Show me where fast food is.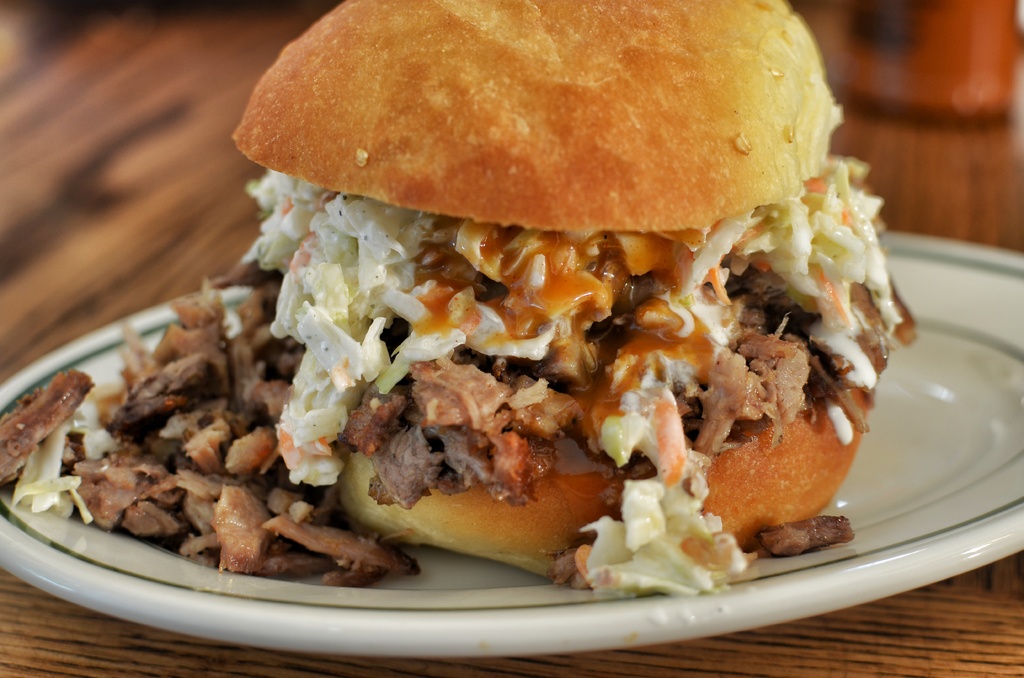
fast food is at rect(84, 0, 932, 597).
